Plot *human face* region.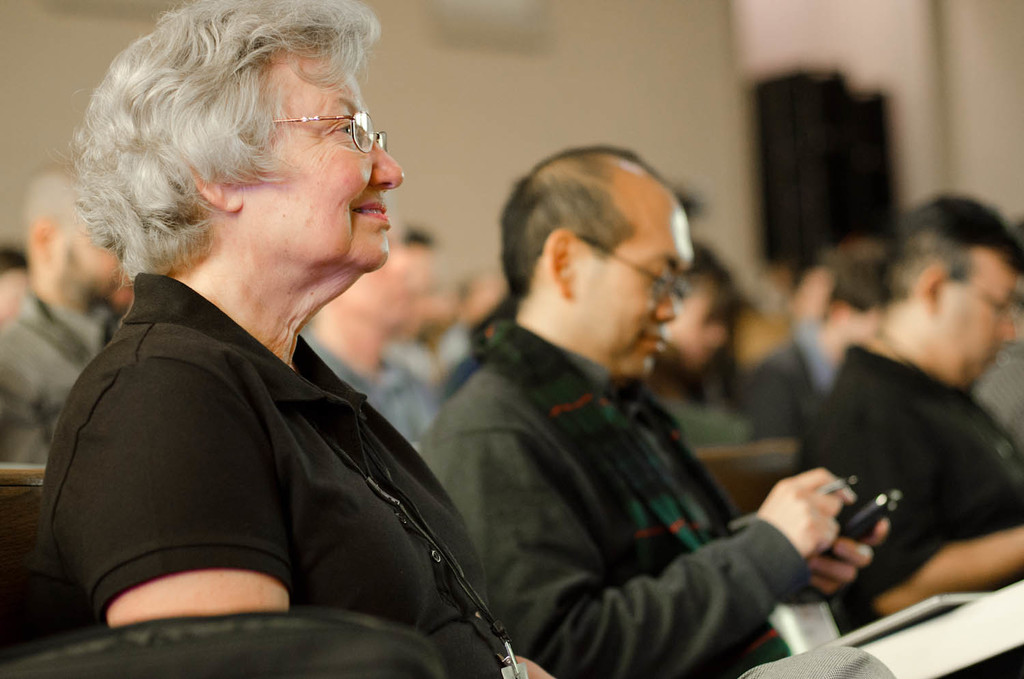
Plotted at pyautogui.locateOnScreen(930, 246, 1021, 387).
